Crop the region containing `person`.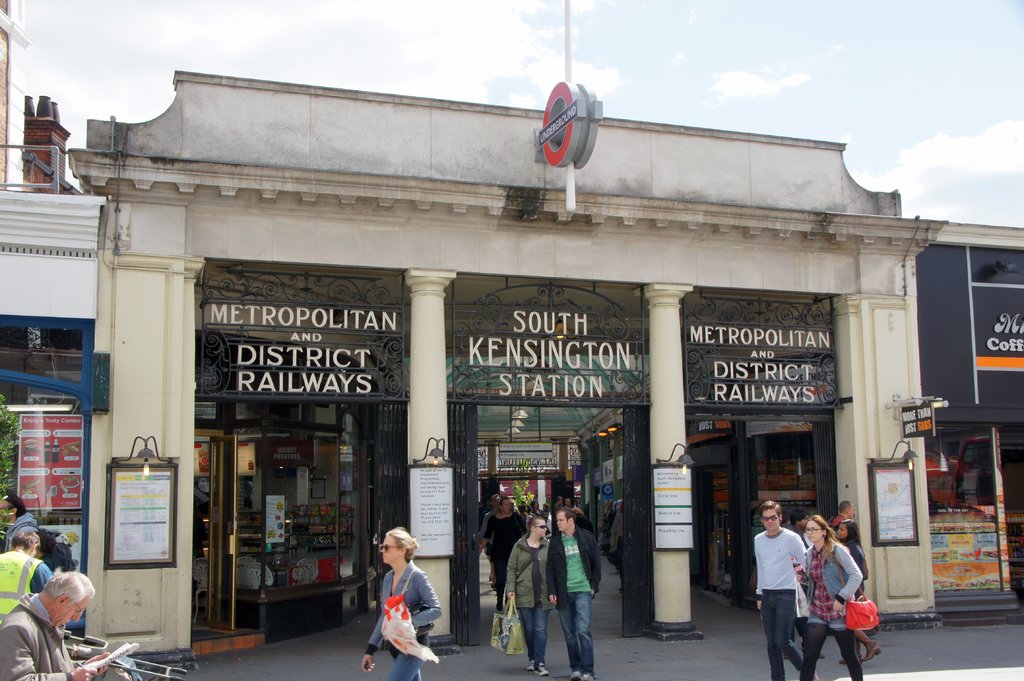
Crop region: 608, 500, 628, 592.
